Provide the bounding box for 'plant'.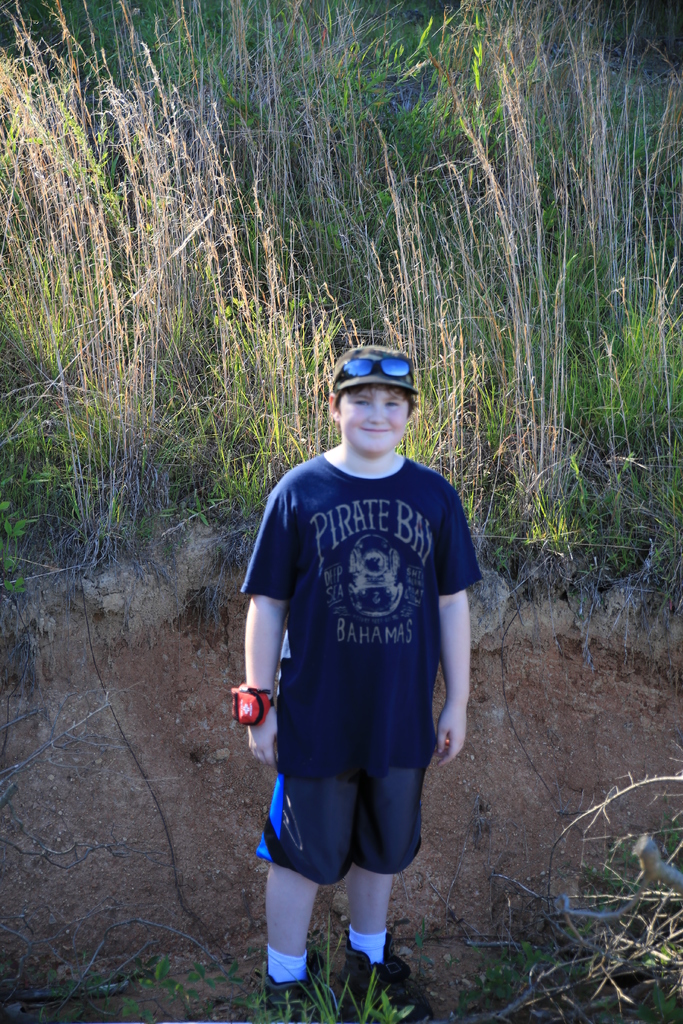
BBox(119, 914, 422, 1023).
